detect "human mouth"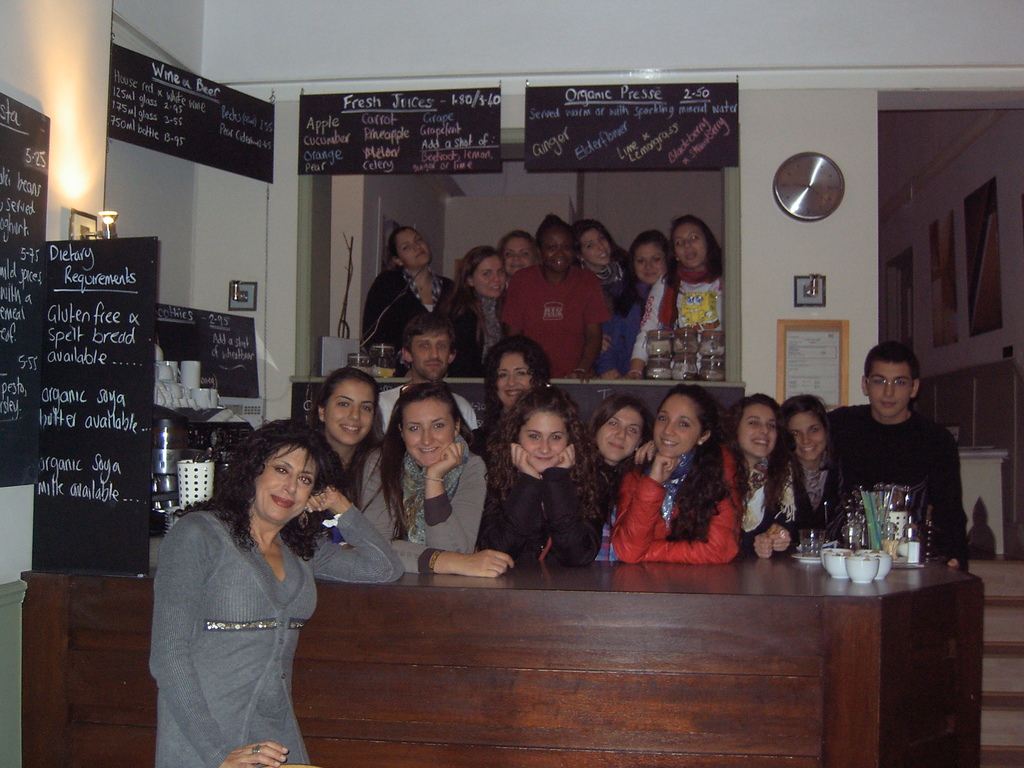
509:263:527:270
